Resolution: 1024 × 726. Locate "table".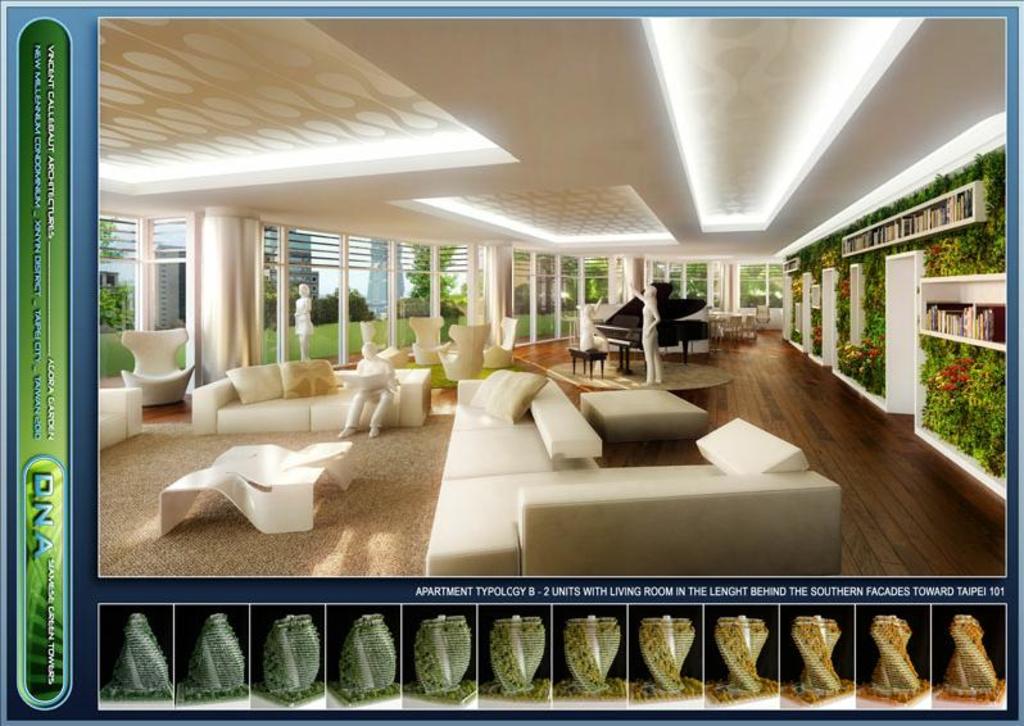
[x1=145, y1=426, x2=352, y2=561].
